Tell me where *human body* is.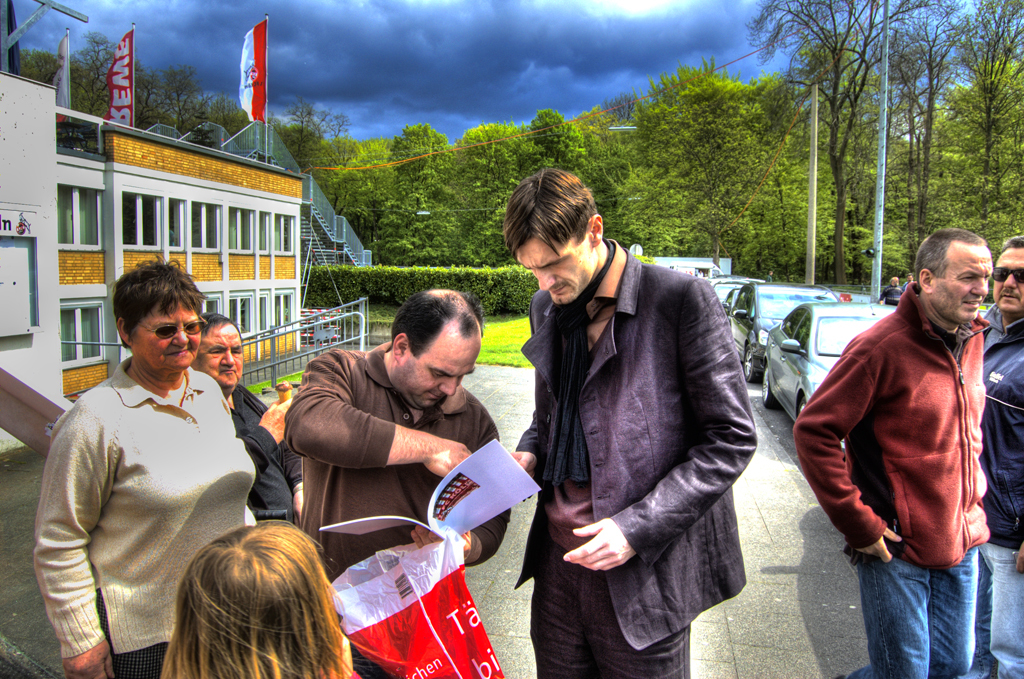
*human body* is at (left=499, top=167, right=764, bottom=678).
